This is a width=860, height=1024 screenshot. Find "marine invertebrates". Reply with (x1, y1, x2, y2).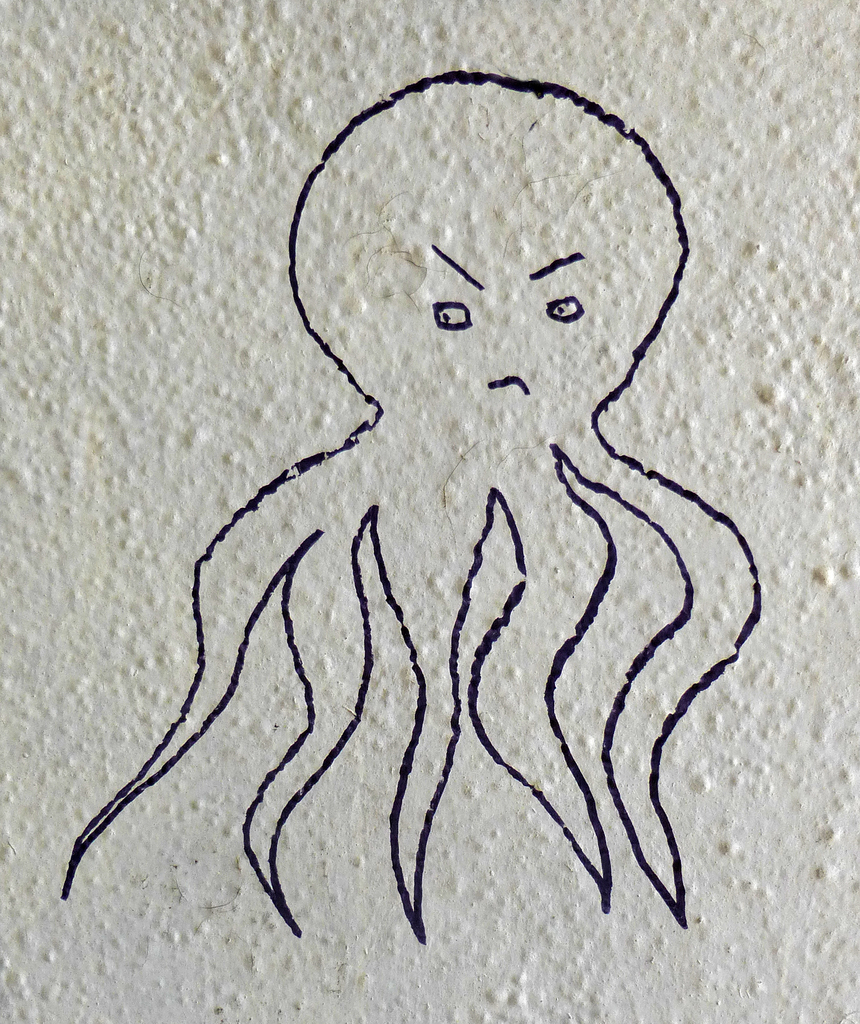
(54, 69, 768, 945).
